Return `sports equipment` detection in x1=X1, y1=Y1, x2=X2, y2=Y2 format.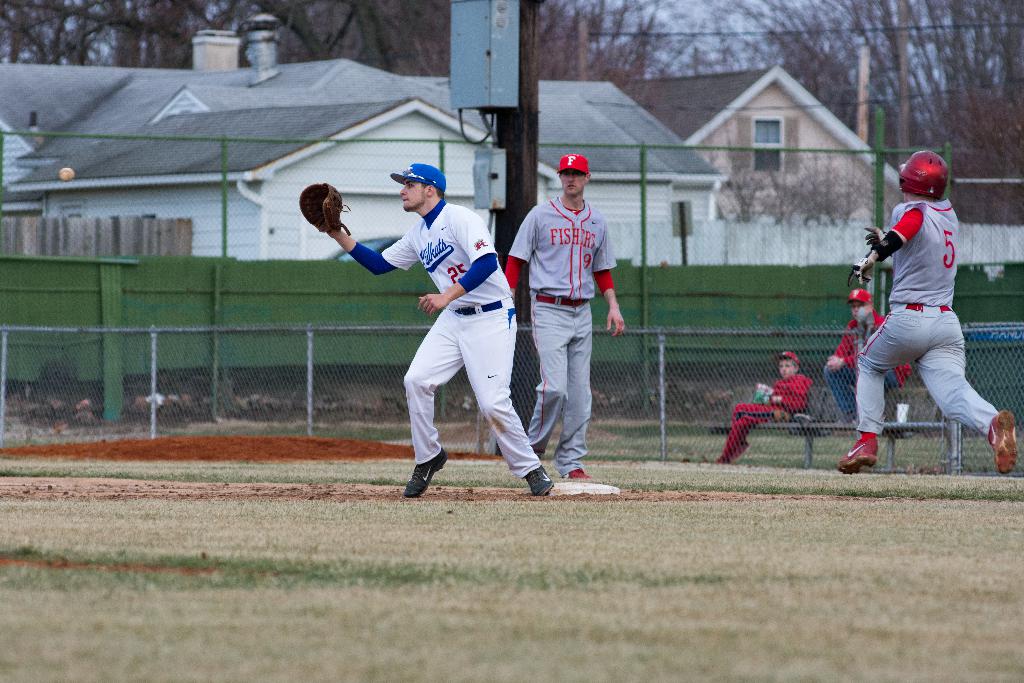
x1=895, y1=149, x2=951, y2=198.
